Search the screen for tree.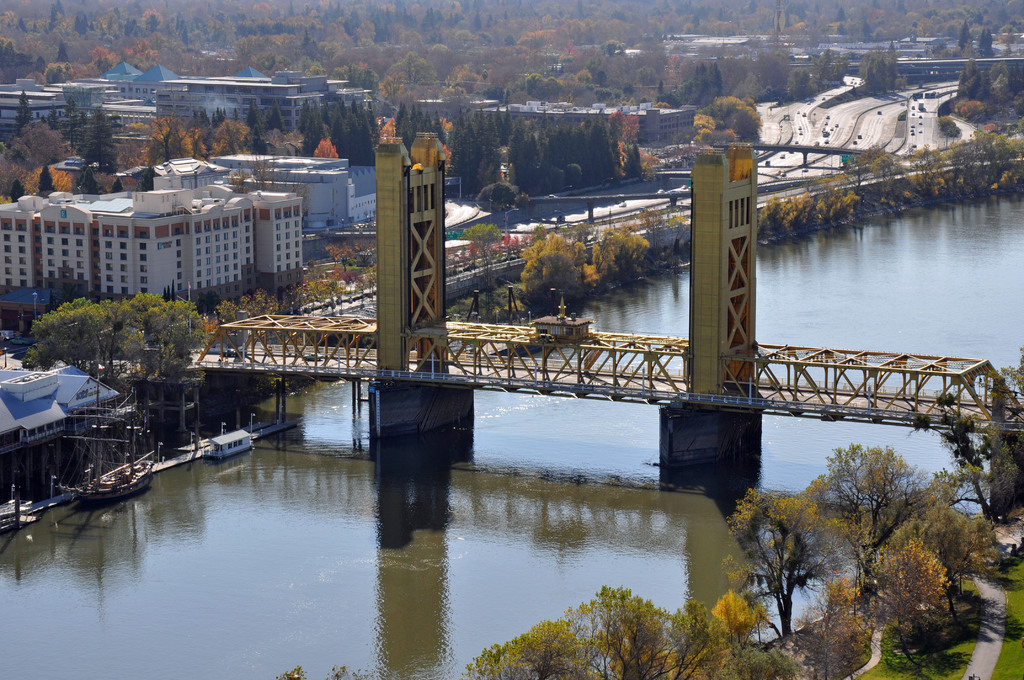
Found at [0,86,129,202].
